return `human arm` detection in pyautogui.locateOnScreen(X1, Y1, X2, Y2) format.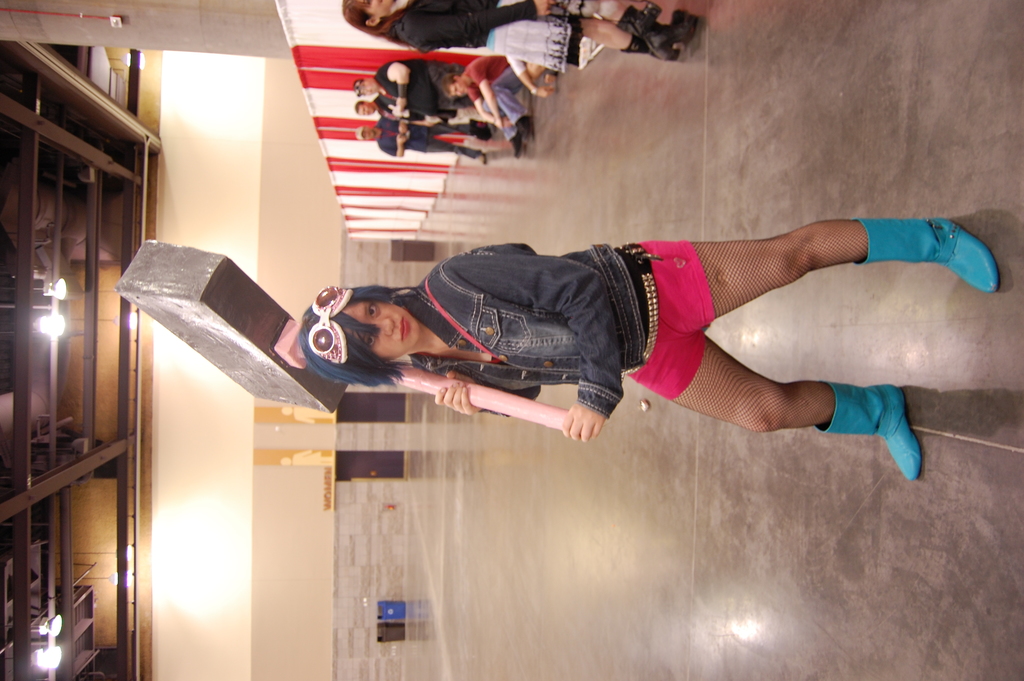
pyautogui.locateOnScreen(465, 84, 515, 126).
